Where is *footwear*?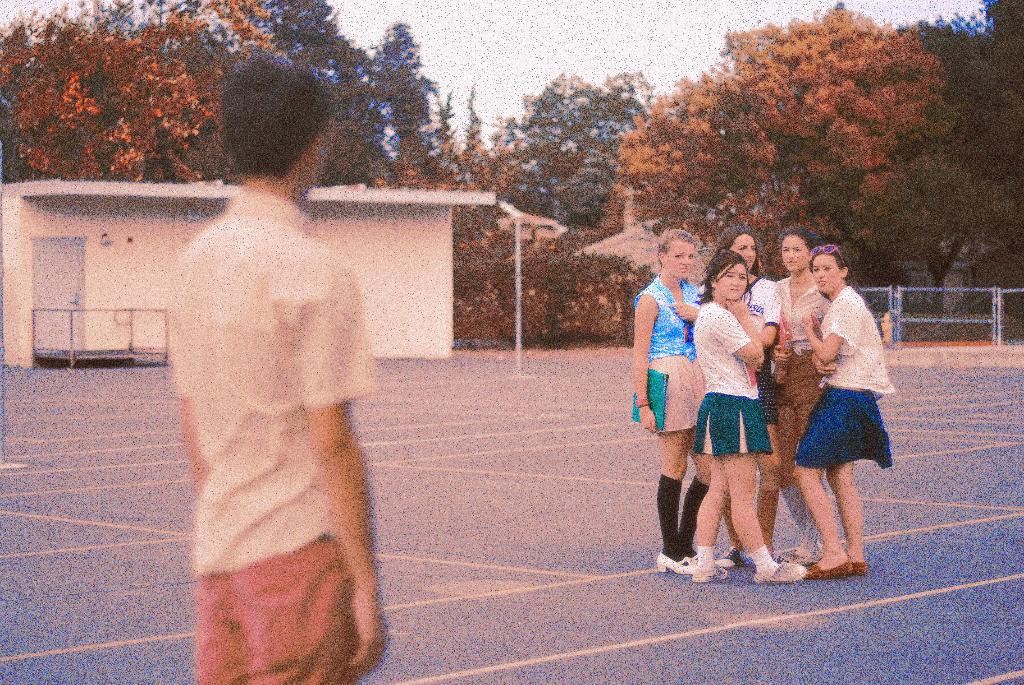
[left=801, top=560, right=847, bottom=584].
